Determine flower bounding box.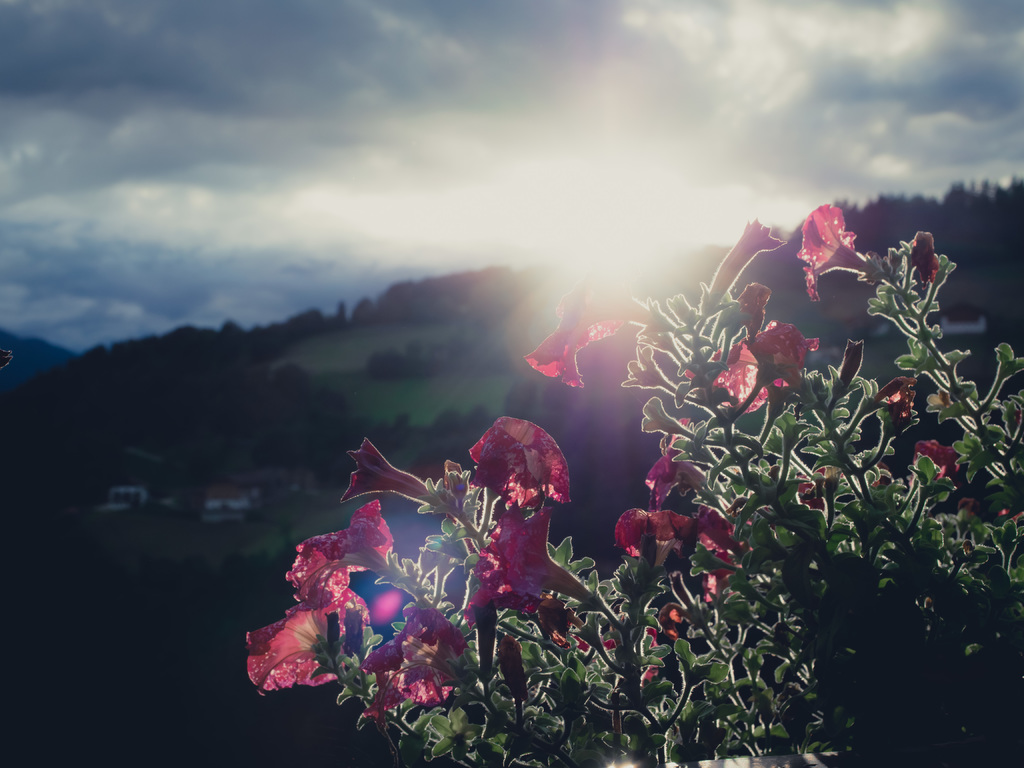
Determined: {"left": 243, "top": 529, "right": 368, "bottom": 724}.
